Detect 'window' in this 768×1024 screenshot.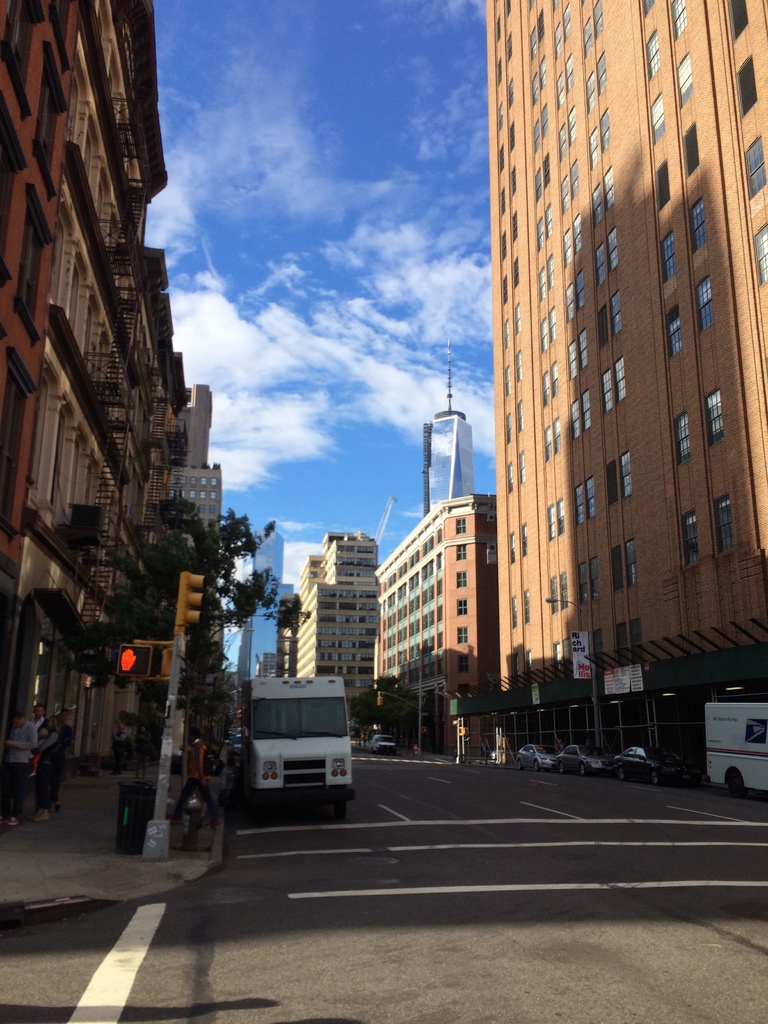
Detection: box=[638, 0, 654, 21].
